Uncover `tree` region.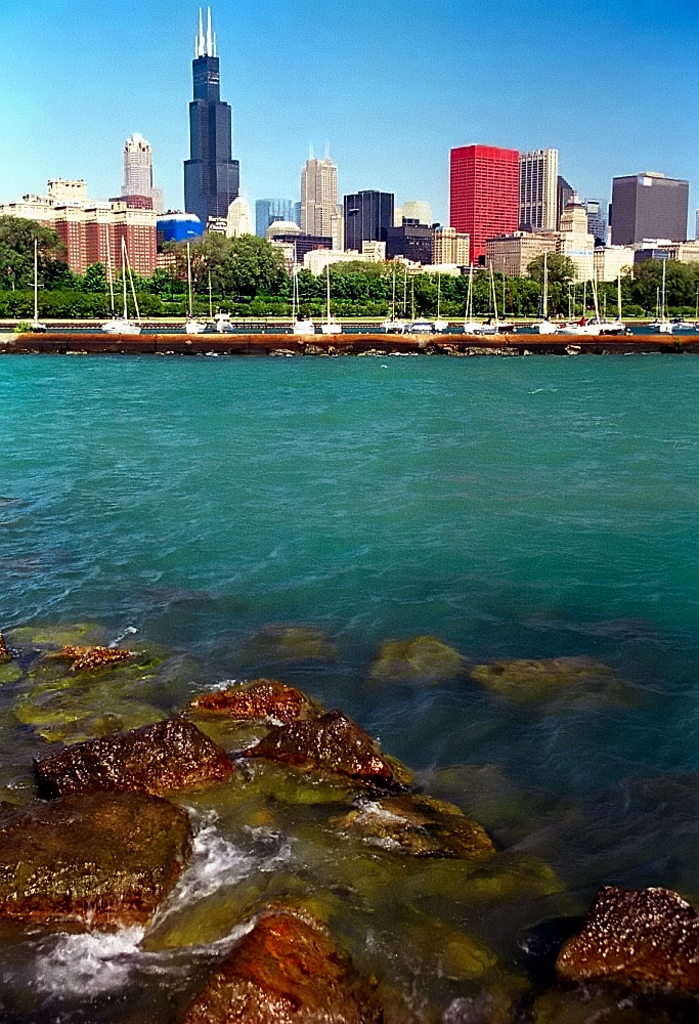
Uncovered: [x1=316, y1=245, x2=382, y2=304].
